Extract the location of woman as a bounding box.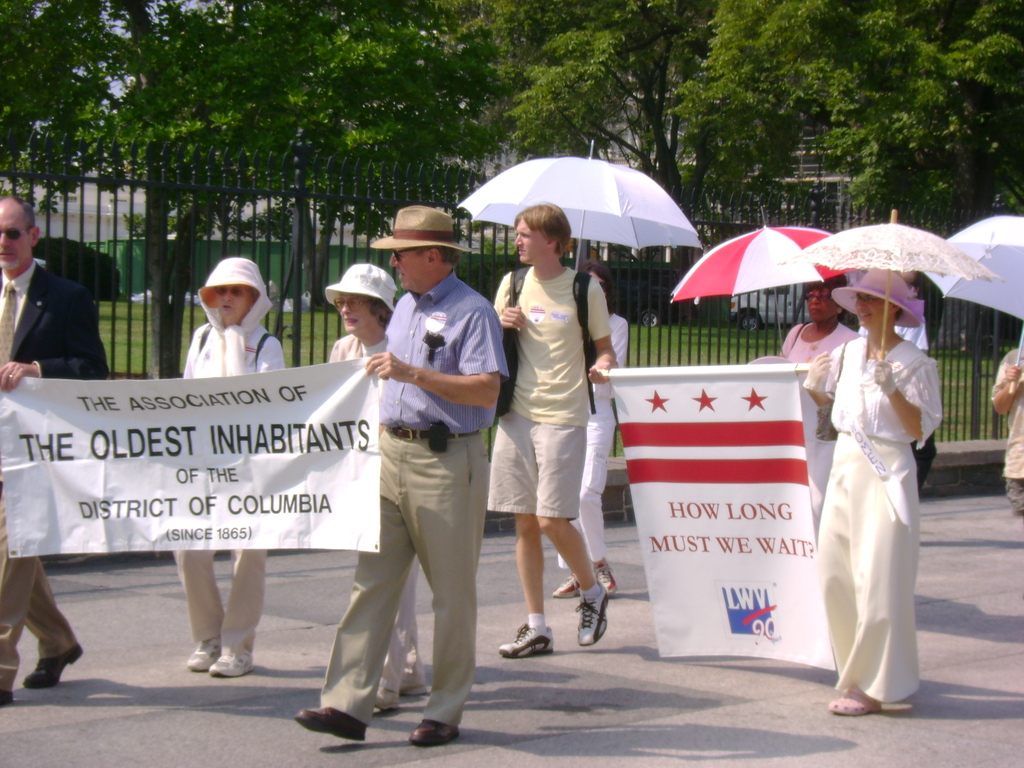
region(553, 259, 627, 600).
